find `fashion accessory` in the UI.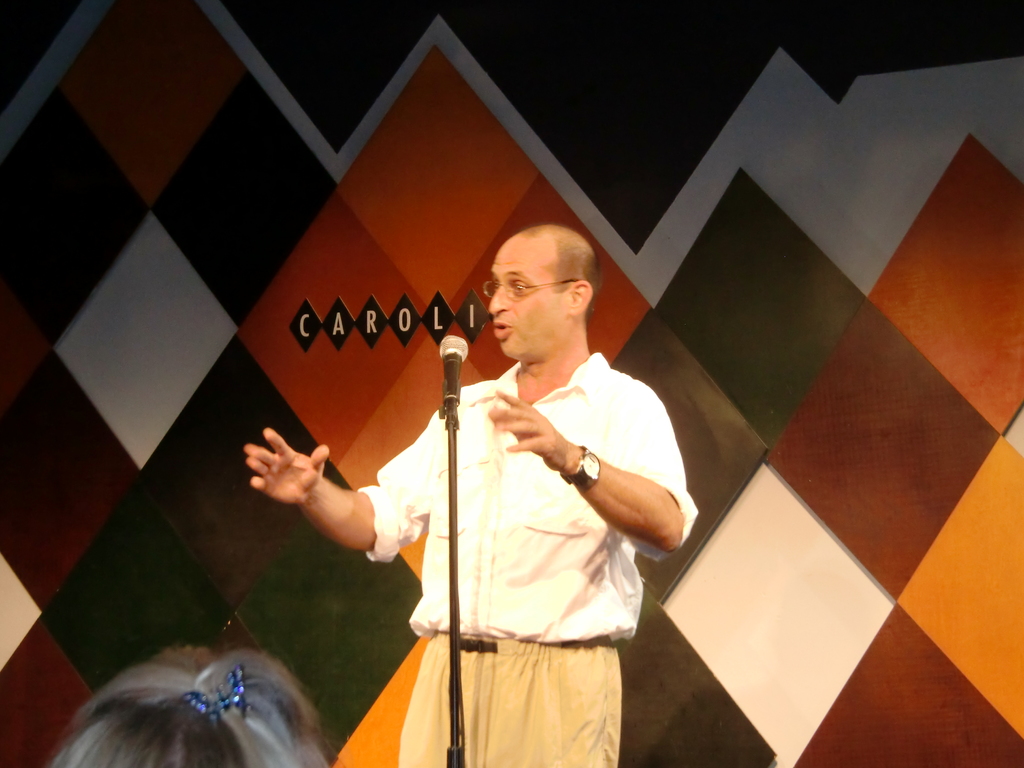
UI element at rect(183, 668, 261, 720).
